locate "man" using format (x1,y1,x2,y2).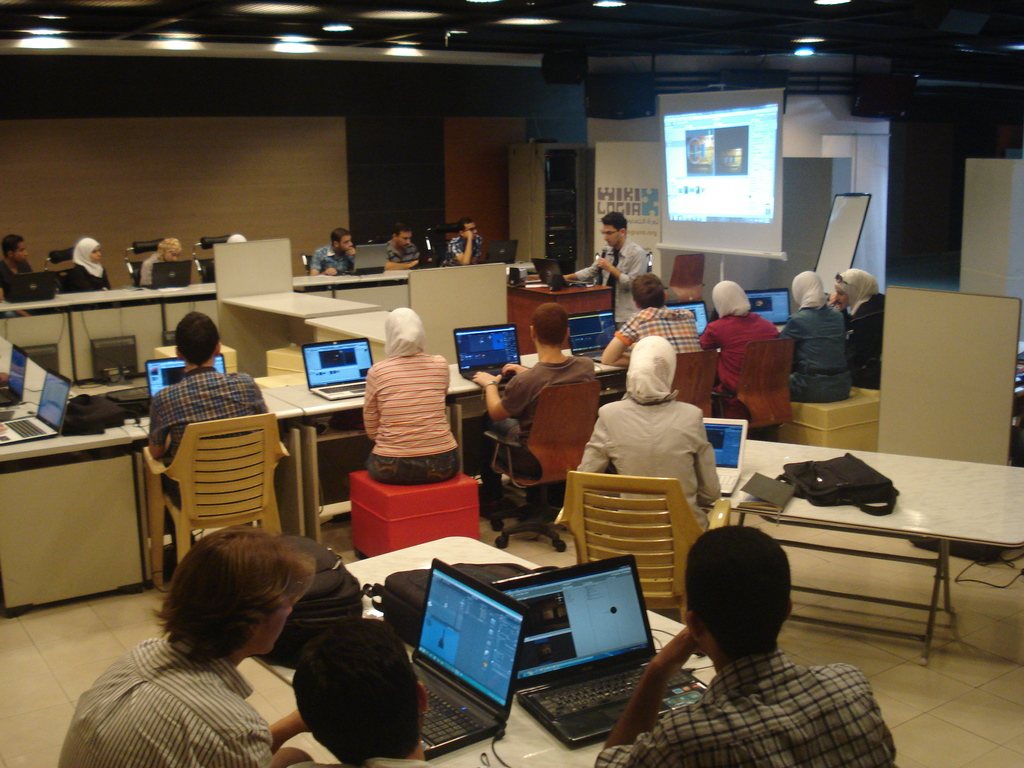
(602,274,703,371).
